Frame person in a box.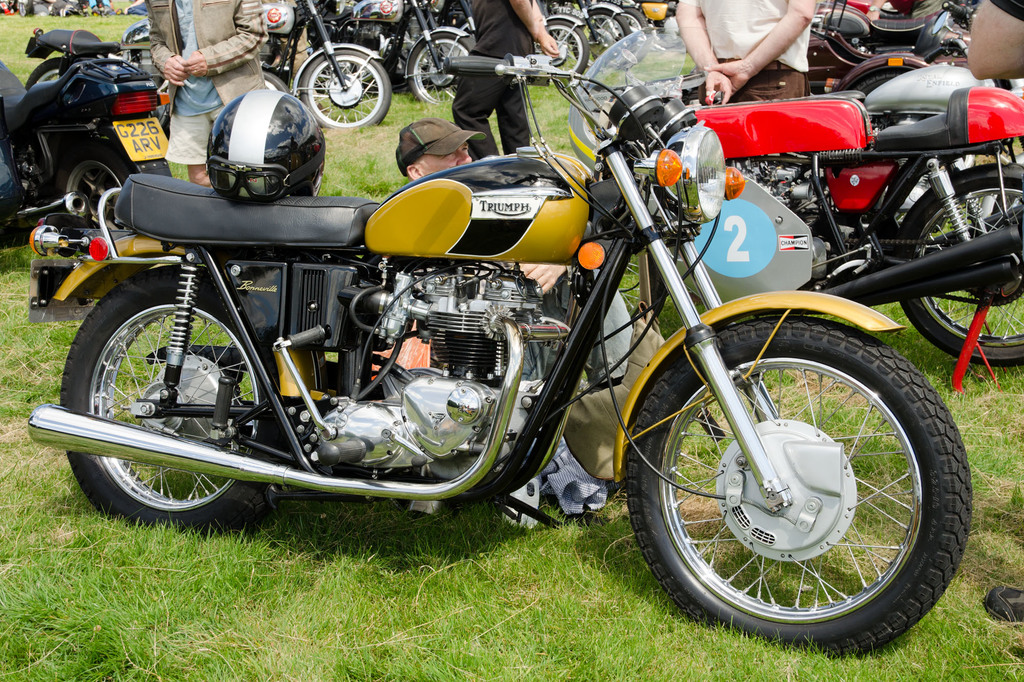
Rect(671, 0, 816, 103).
